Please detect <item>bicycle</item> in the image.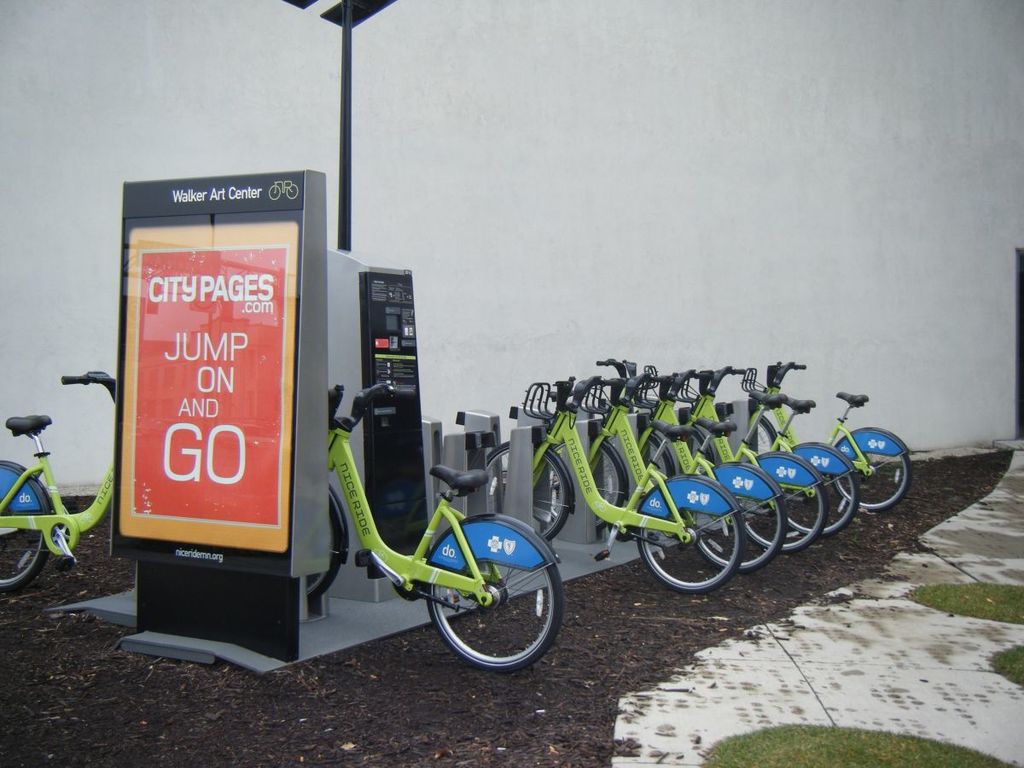
<box>662,364,831,553</box>.
